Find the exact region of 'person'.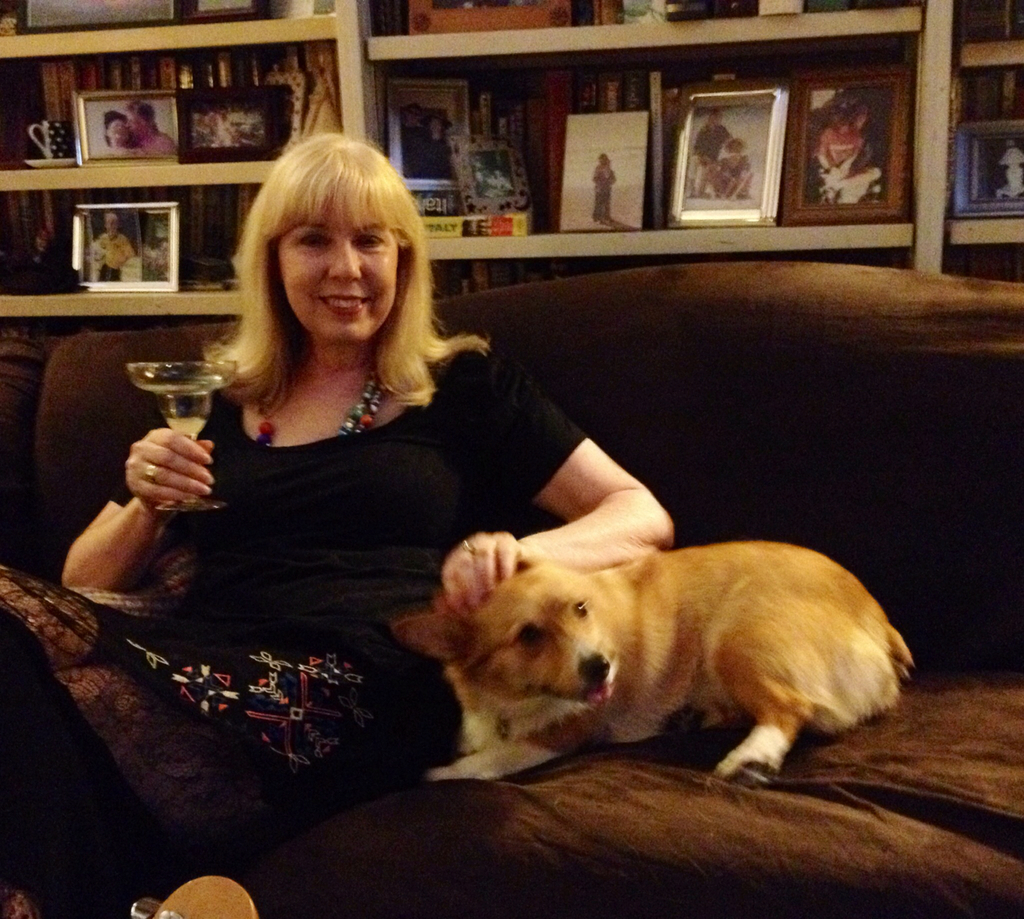
Exact region: (x1=428, y1=113, x2=452, y2=175).
